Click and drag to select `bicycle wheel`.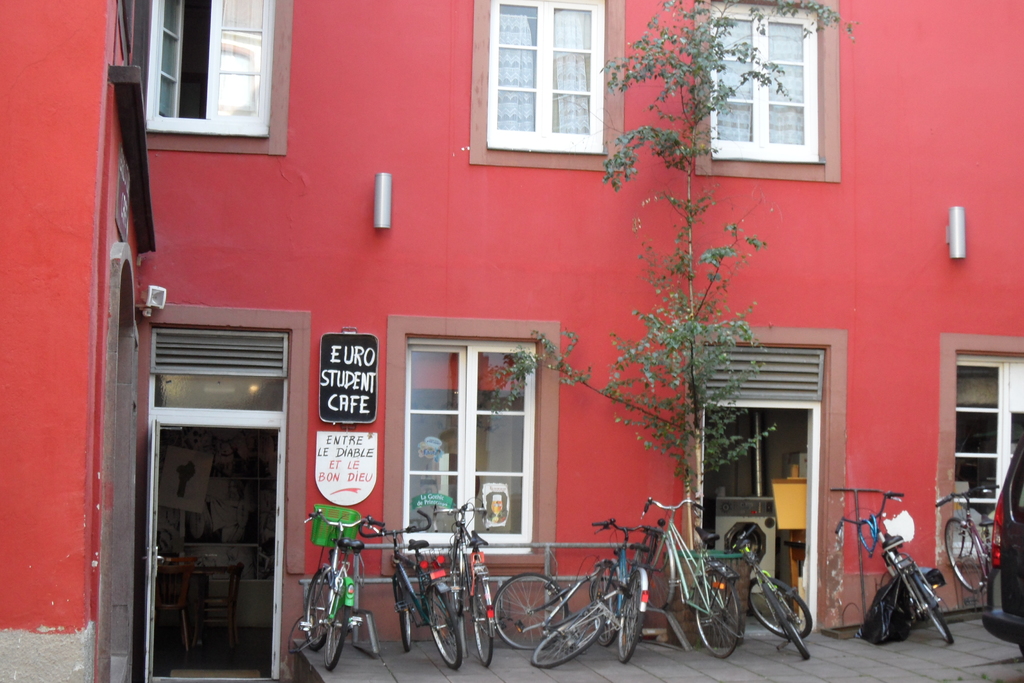
Selection: left=697, top=569, right=738, bottom=657.
